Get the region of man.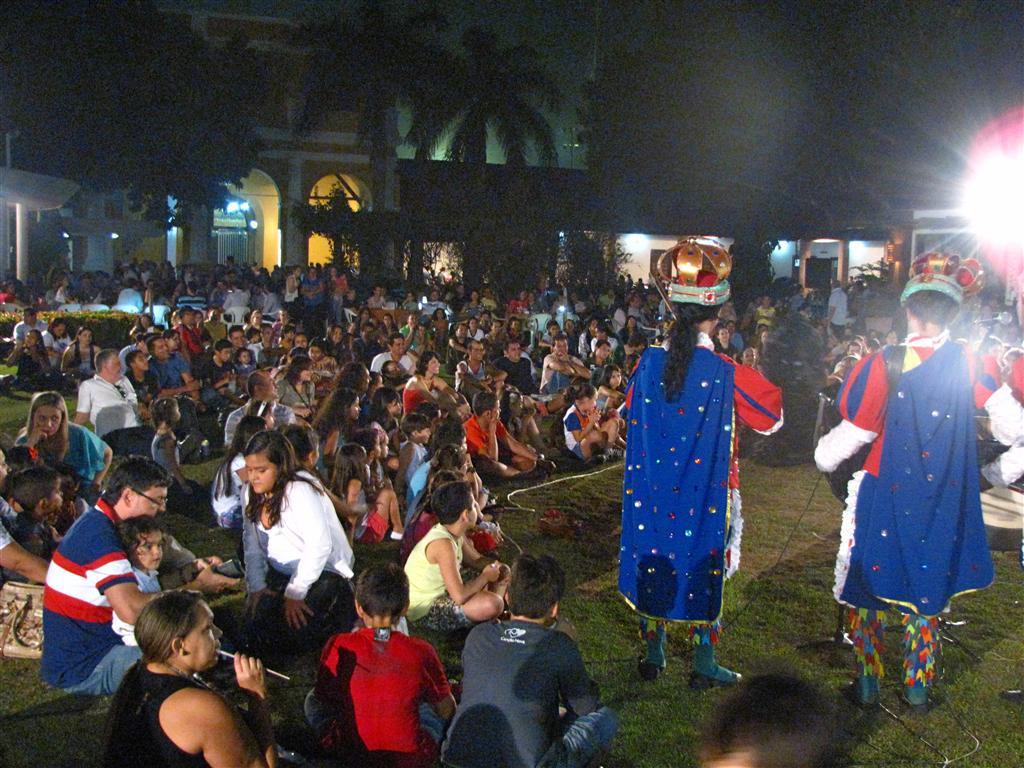
<box>70,349,161,465</box>.
